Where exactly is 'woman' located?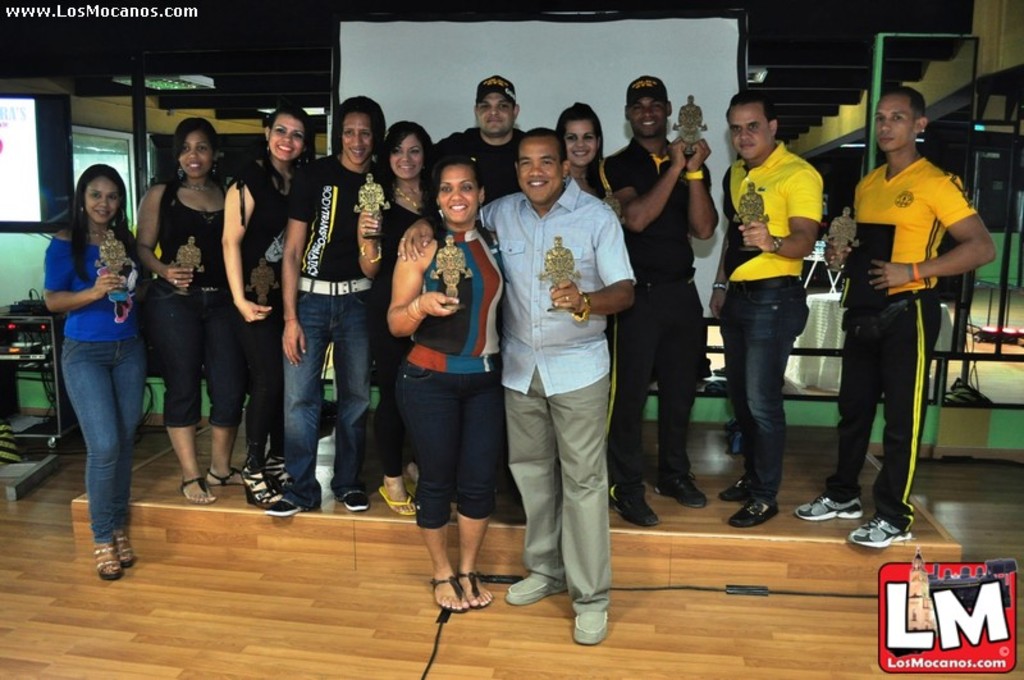
Its bounding box is locate(558, 100, 617, 224).
